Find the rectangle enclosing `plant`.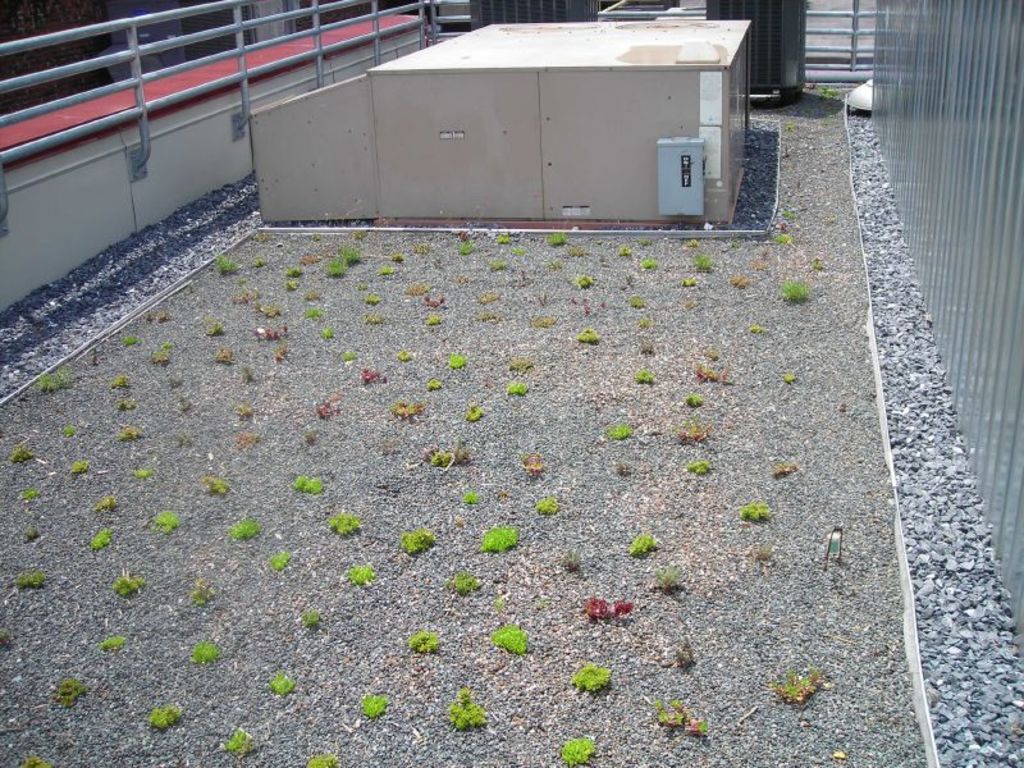
Rect(580, 325, 602, 338).
